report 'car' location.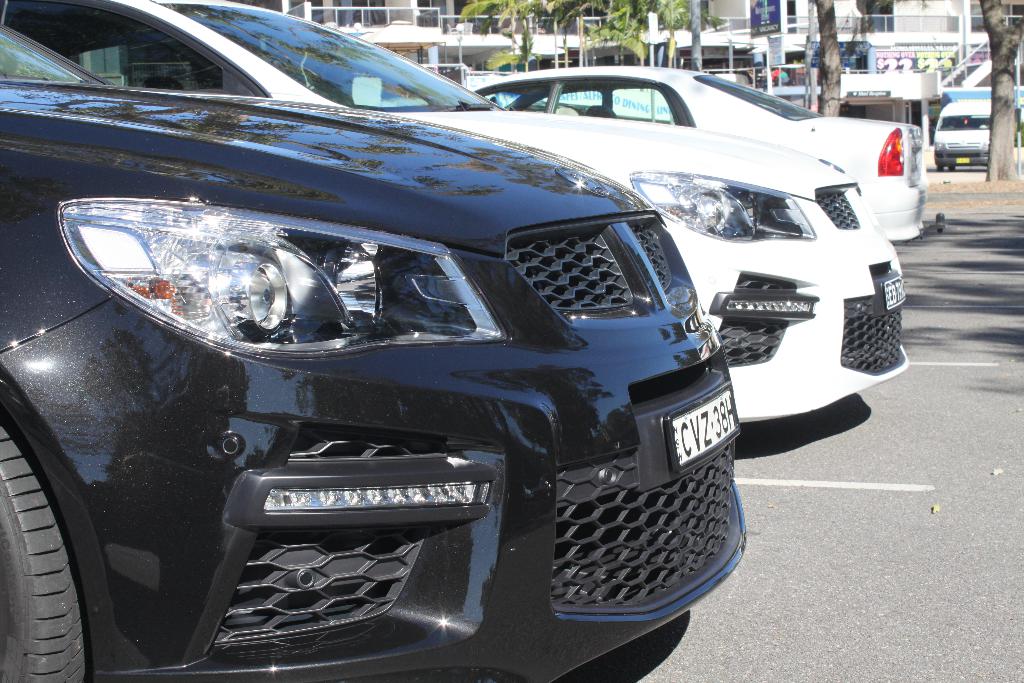
Report: rect(0, 0, 914, 428).
